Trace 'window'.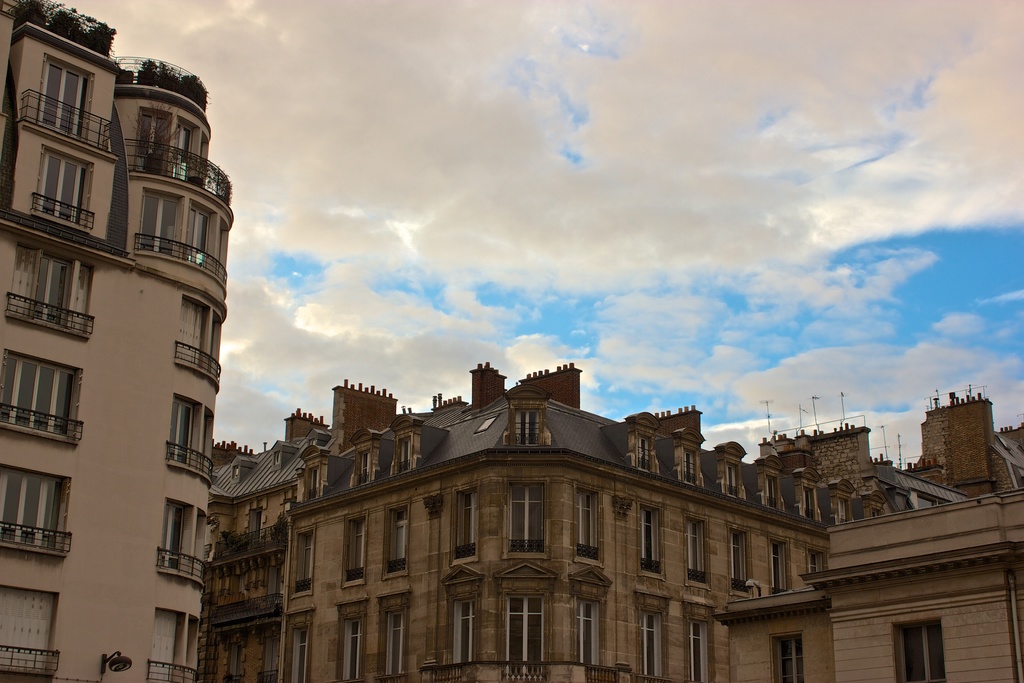
Traced to <box>634,604,664,682</box>.
